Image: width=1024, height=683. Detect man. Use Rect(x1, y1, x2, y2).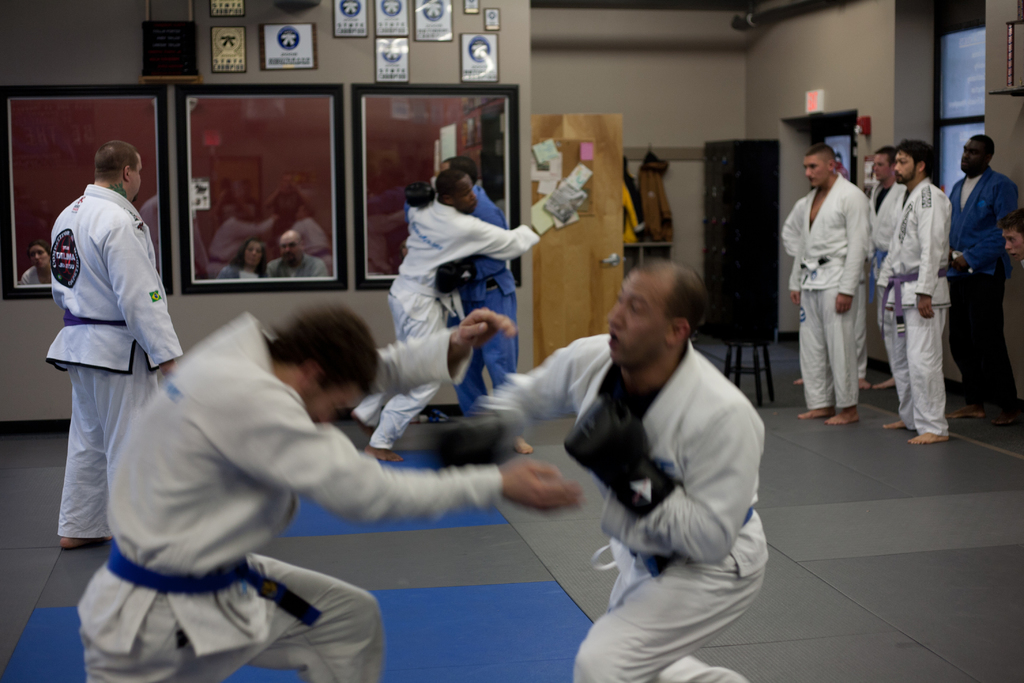
Rect(269, 229, 330, 283).
